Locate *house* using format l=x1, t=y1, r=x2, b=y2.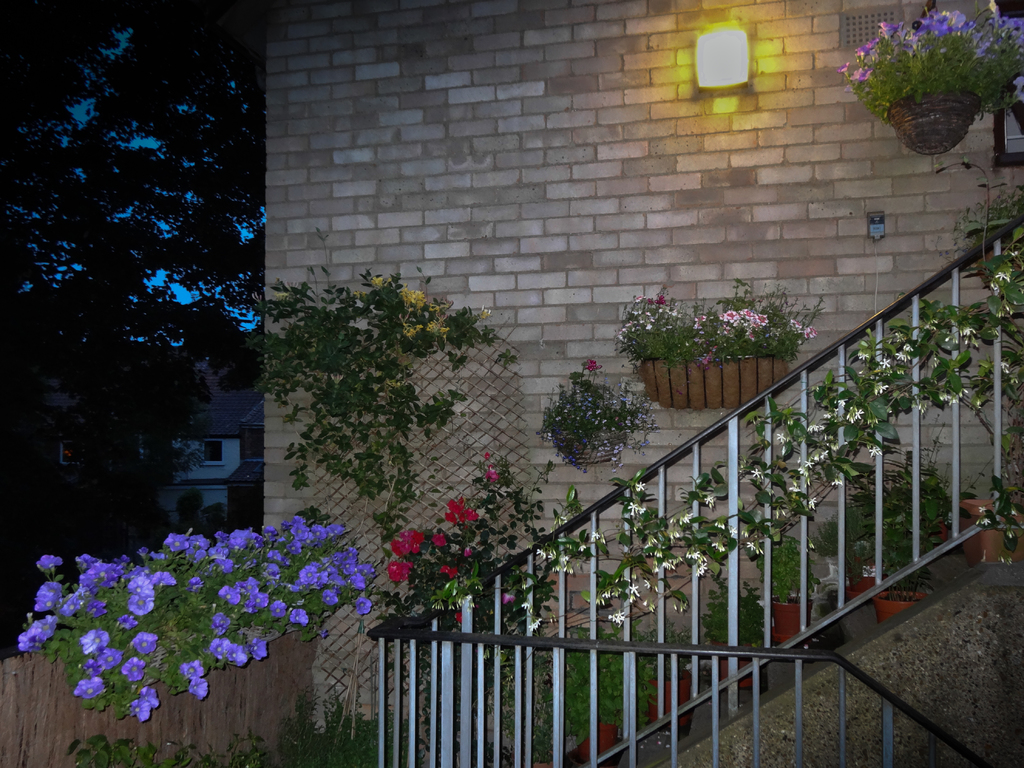
l=132, t=373, r=270, b=549.
